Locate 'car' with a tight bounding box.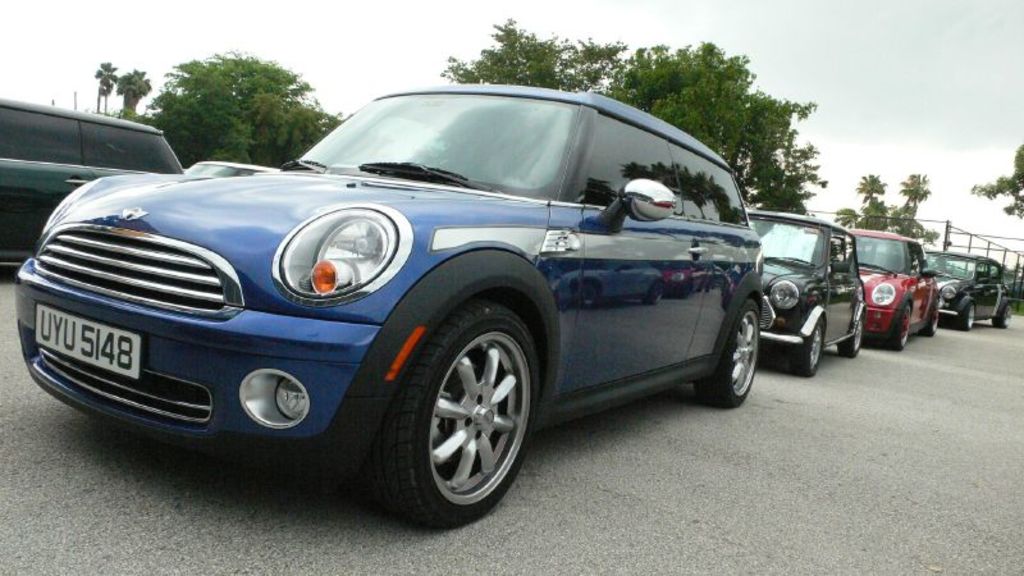
[742,207,869,379].
